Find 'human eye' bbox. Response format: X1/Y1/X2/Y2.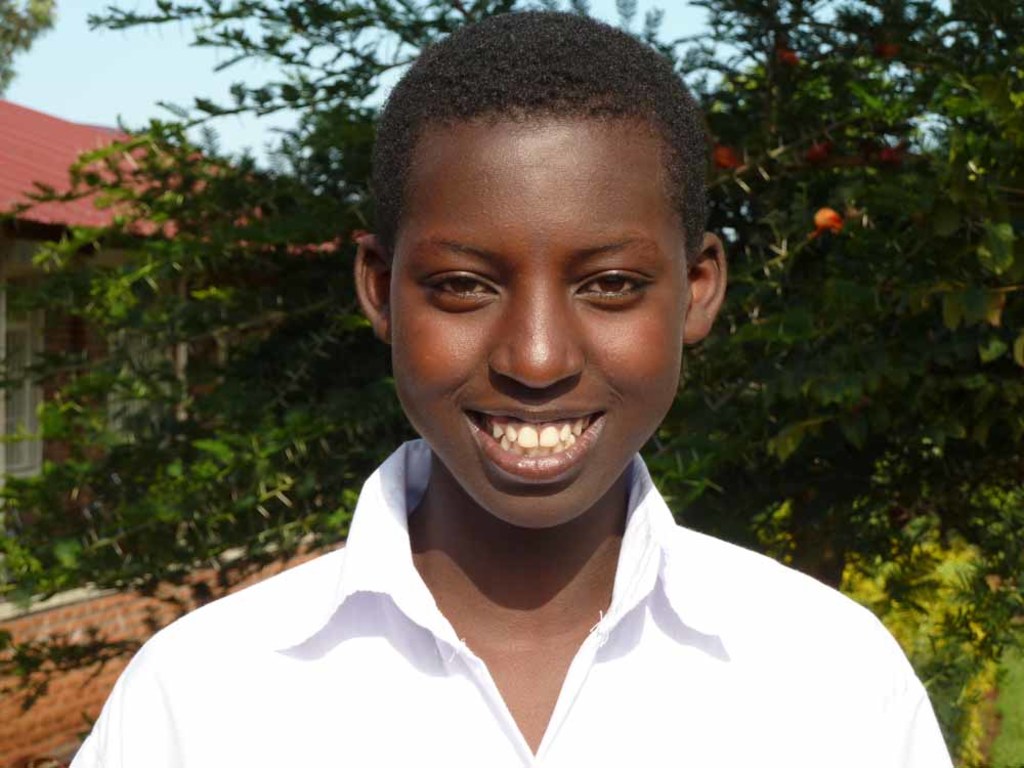
423/266/511/301.
